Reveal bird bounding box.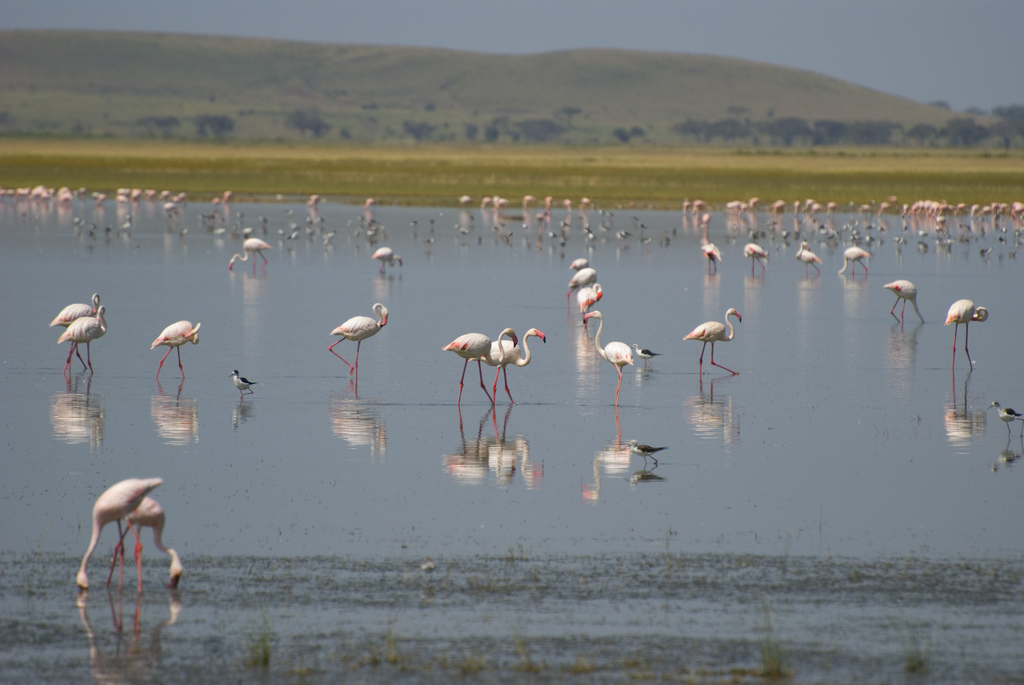
Revealed: <box>575,288,602,317</box>.
